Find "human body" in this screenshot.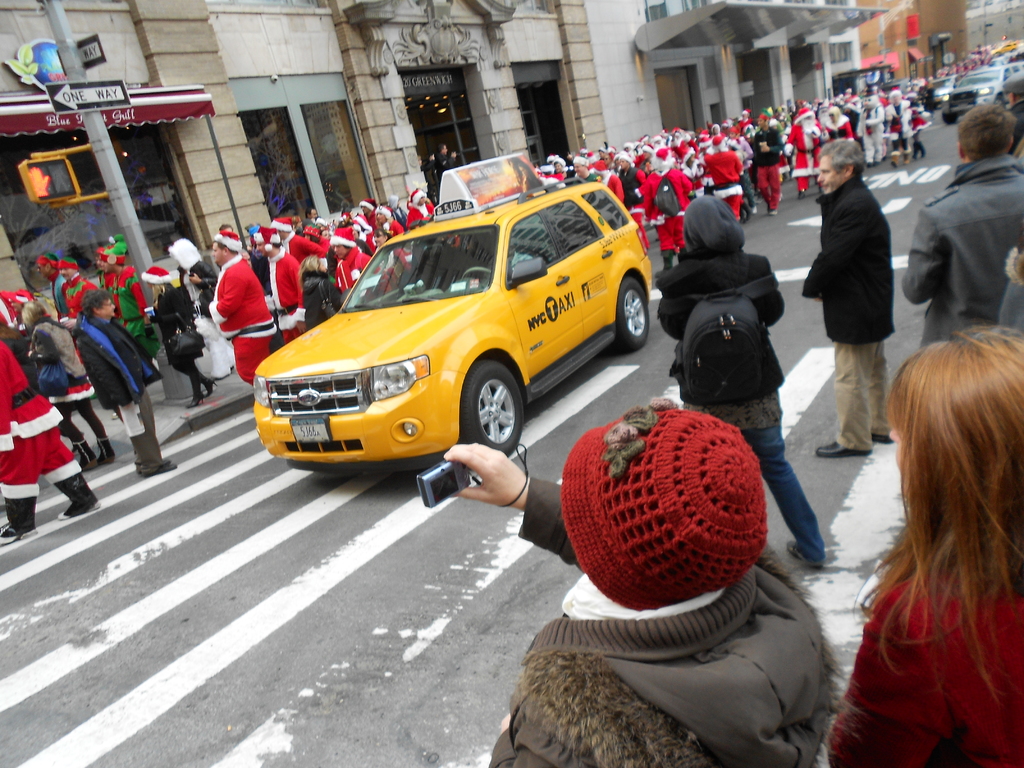
The bounding box for "human body" is (left=0, top=339, right=98, bottom=542).
